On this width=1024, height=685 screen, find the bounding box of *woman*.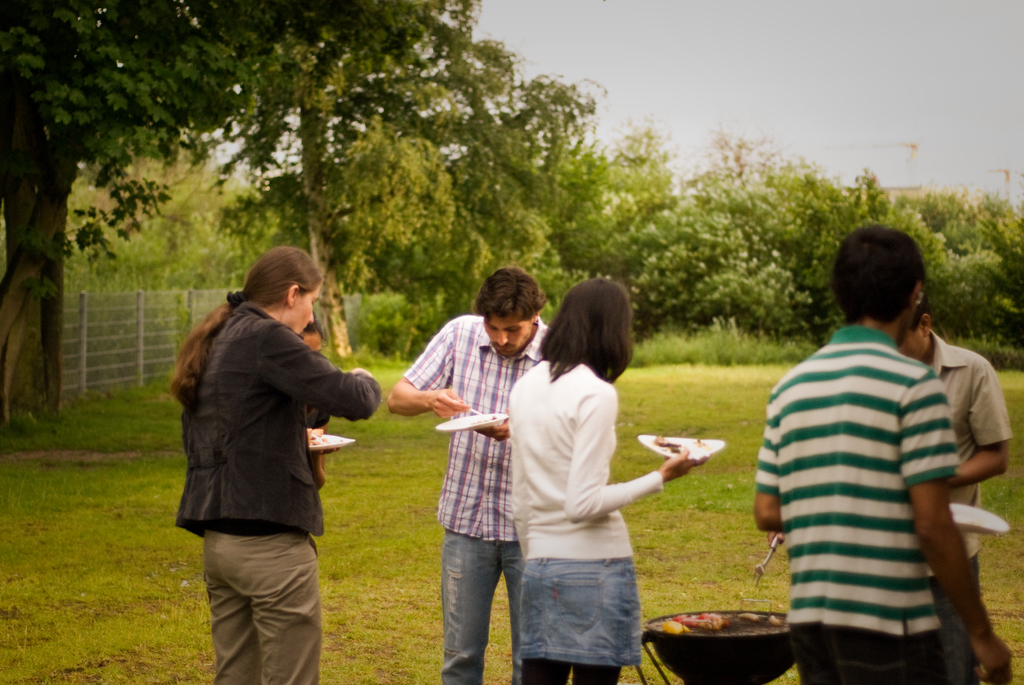
Bounding box: bbox=[178, 233, 385, 684].
